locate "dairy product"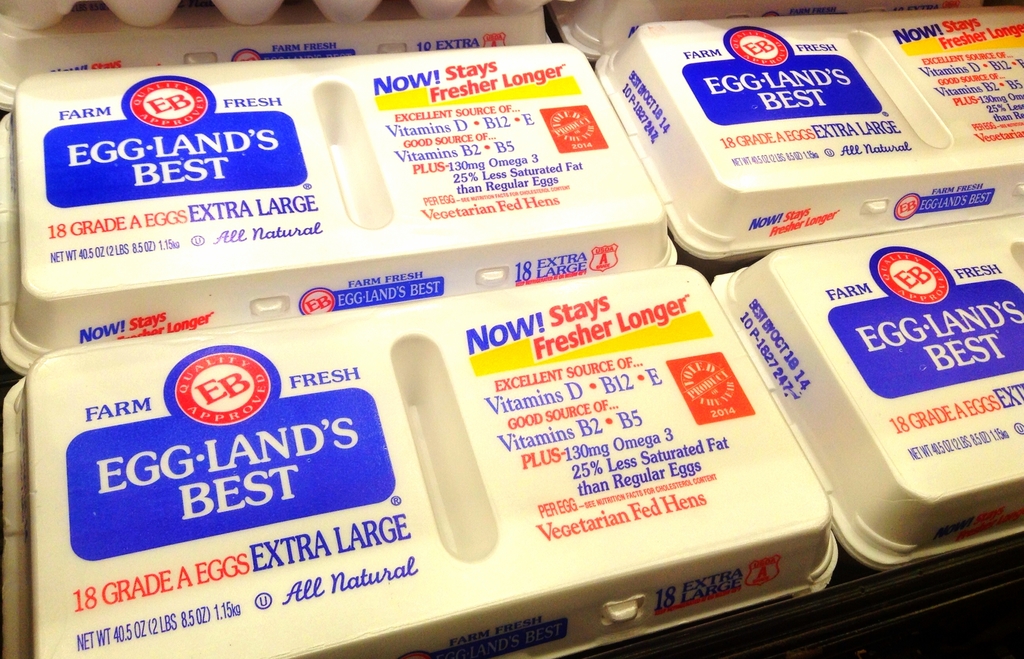
bbox=(614, 12, 1023, 270)
